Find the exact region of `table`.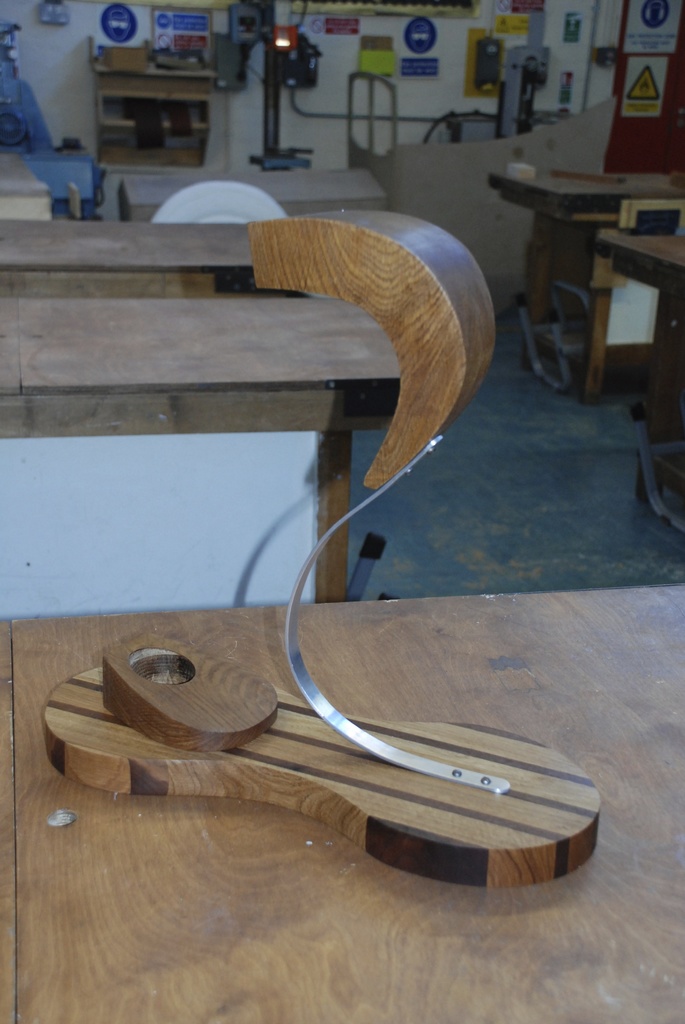
Exact region: l=0, t=300, r=398, b=603.
